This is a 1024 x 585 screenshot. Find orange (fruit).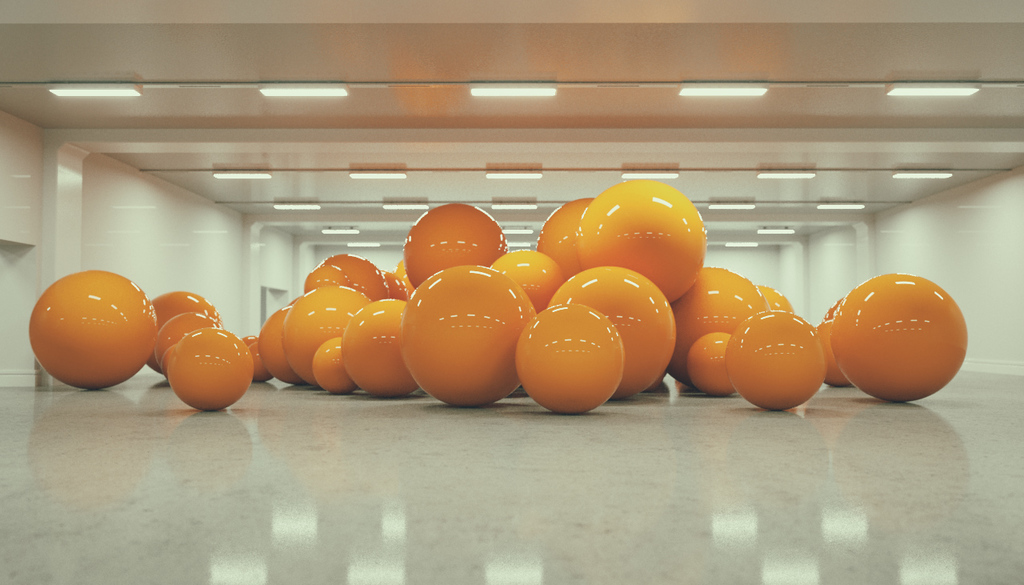
Bounding box: box=[166, 303, 209, 369].
